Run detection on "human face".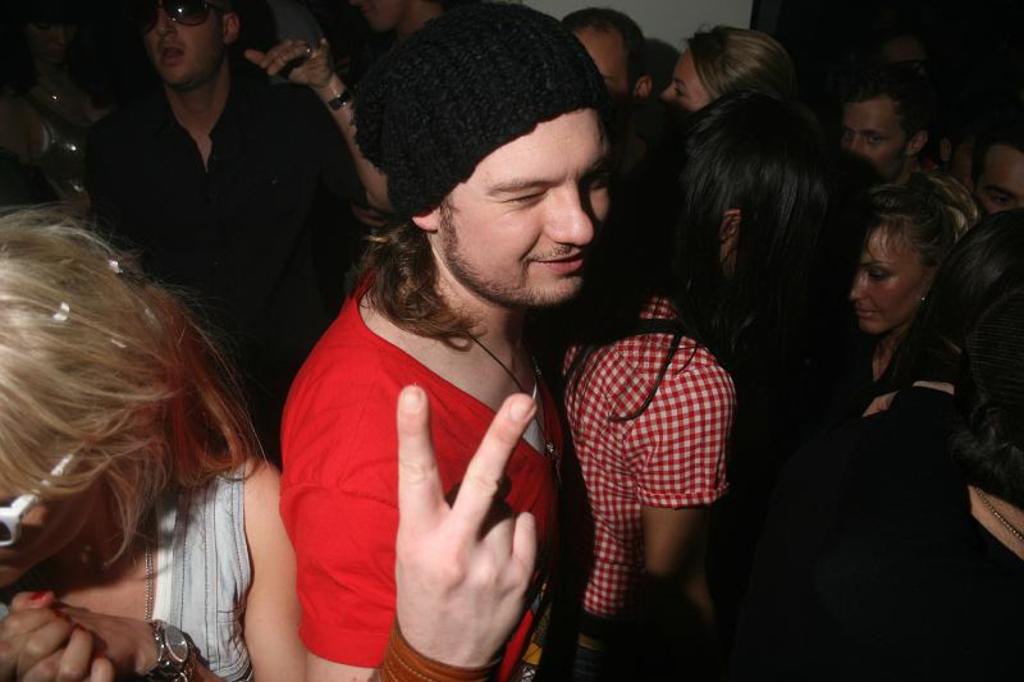
Result: rect(353, 0, 407, 35).
